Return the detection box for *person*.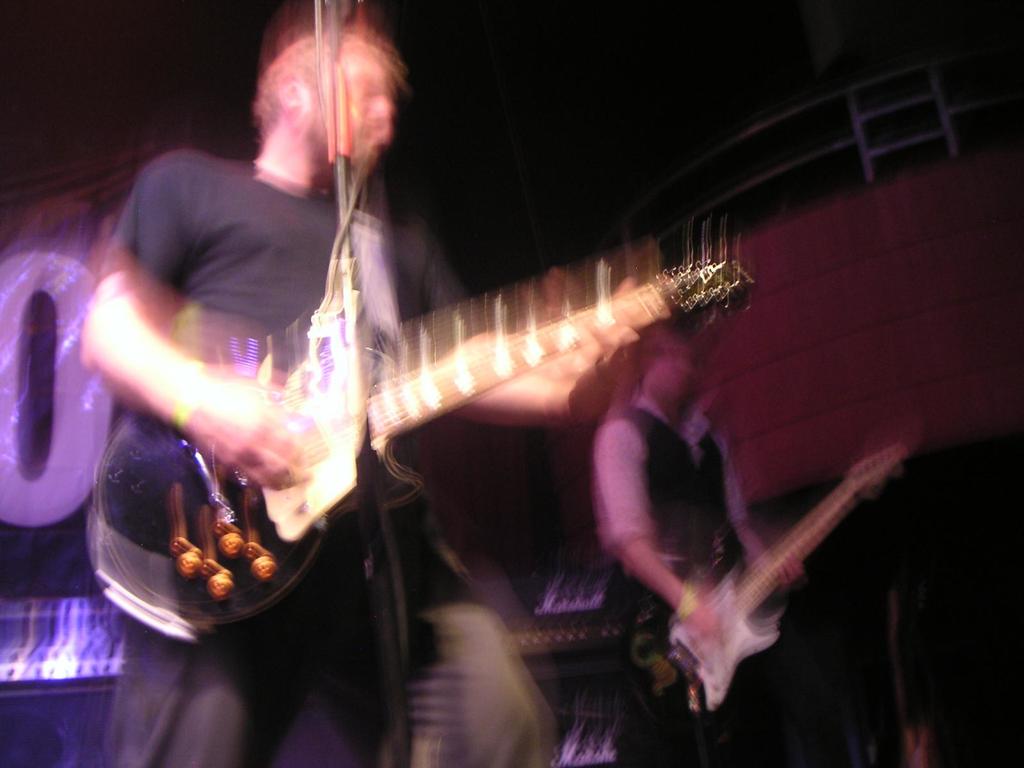
l=890, t=554, r=1023, b=767.
